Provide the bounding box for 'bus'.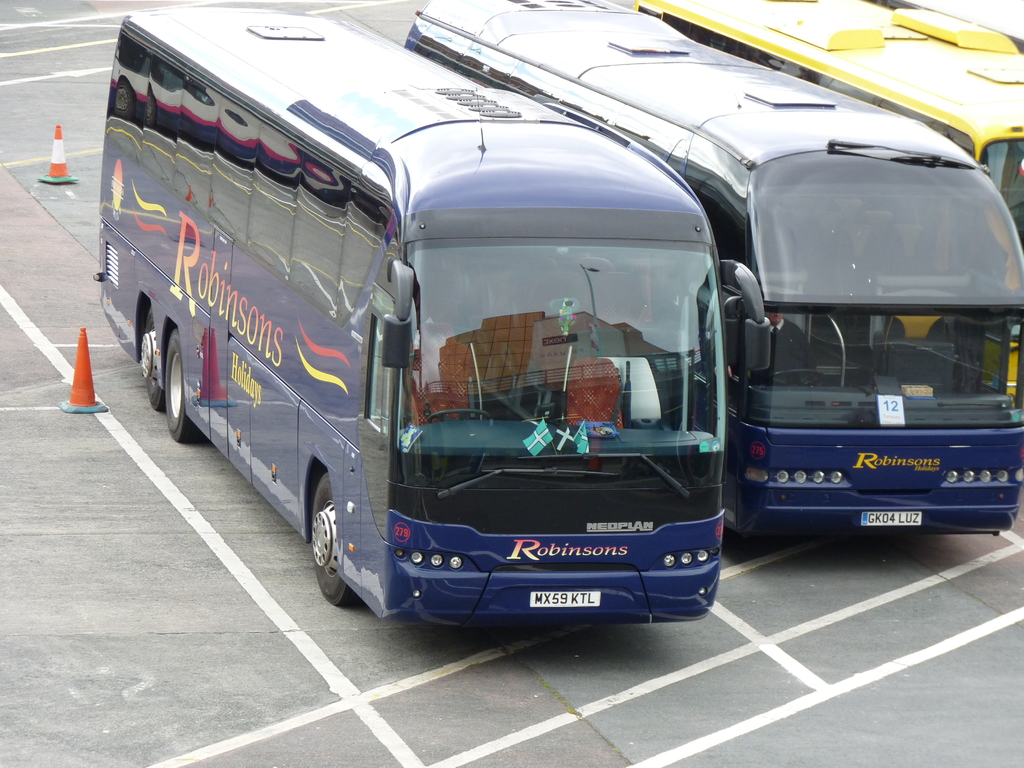
[left=632, top=0, right=1023, bottom=403].
